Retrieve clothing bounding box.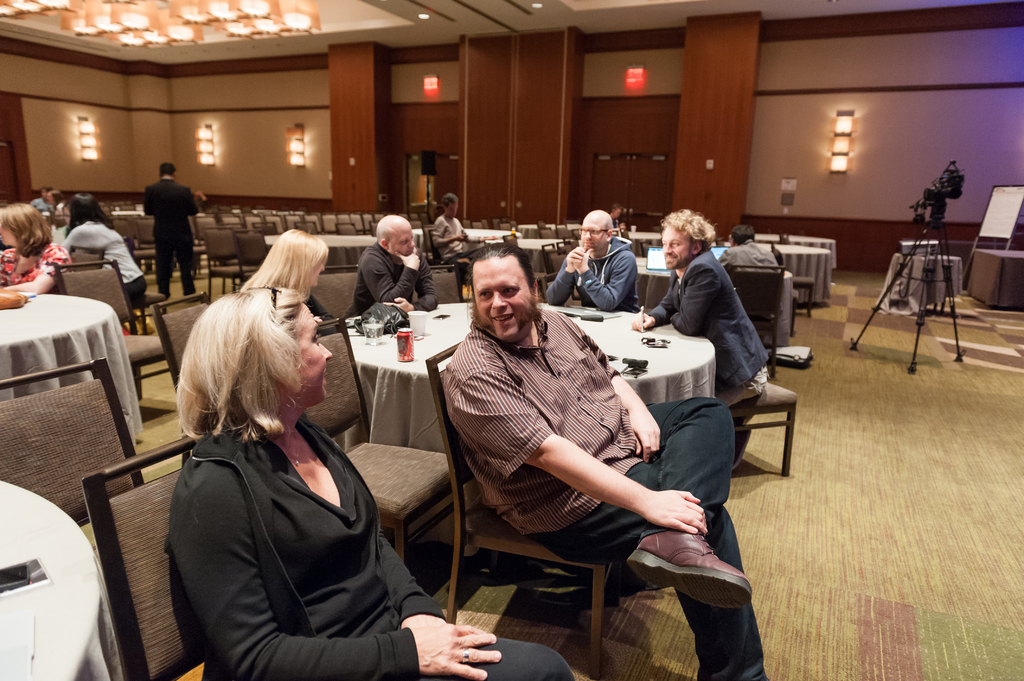
Bounding box: 432, 216, 470, 263.
